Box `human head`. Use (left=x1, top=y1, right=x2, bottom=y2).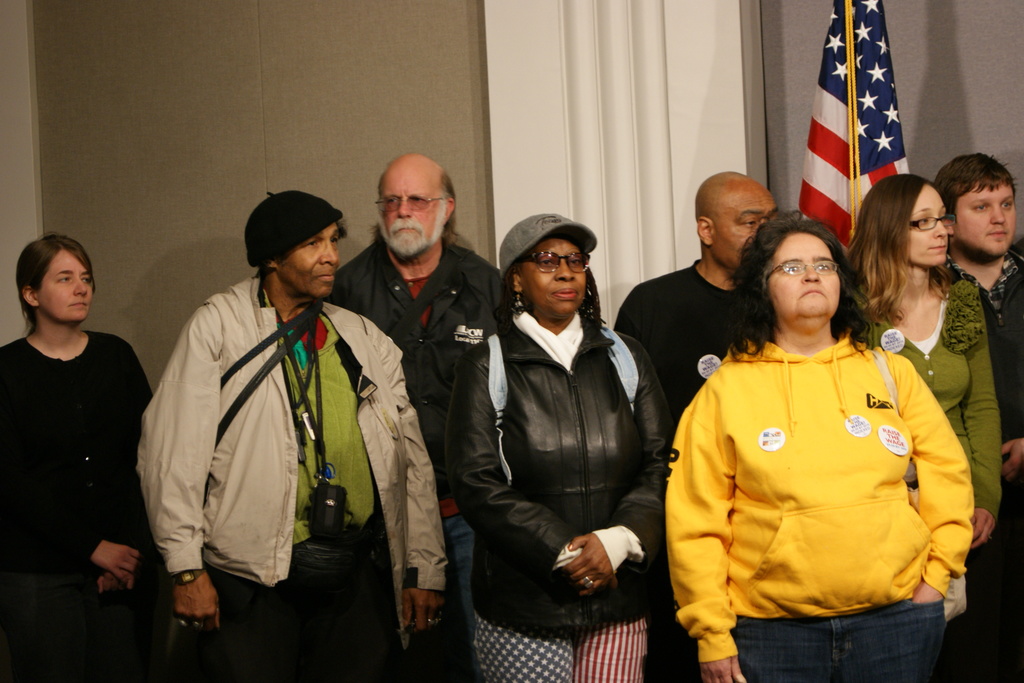
(left=17, top=232, right=97, bottom=322).
